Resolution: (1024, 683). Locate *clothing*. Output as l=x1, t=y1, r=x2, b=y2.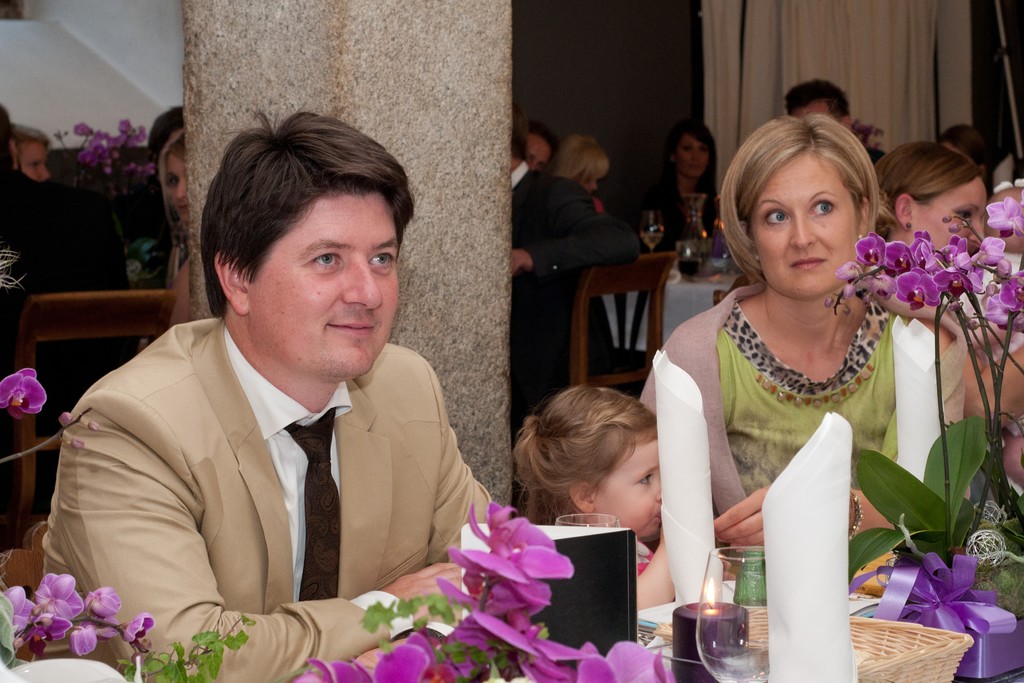
l=973, t=320, r=1023, b=426.
